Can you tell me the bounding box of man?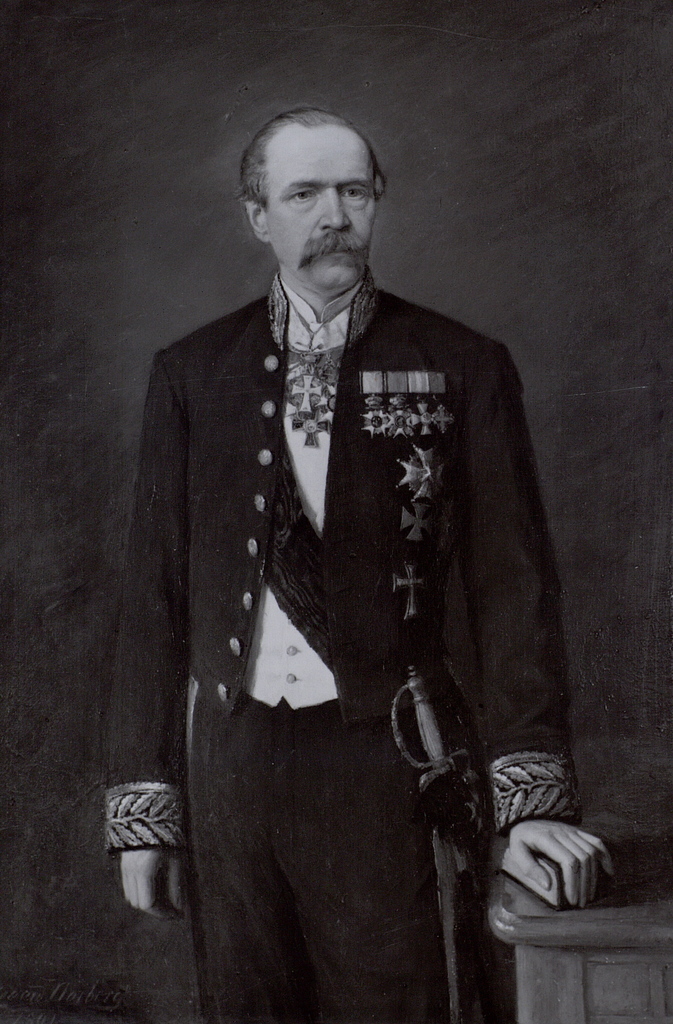
crop(81, 102, 629, 1023).
